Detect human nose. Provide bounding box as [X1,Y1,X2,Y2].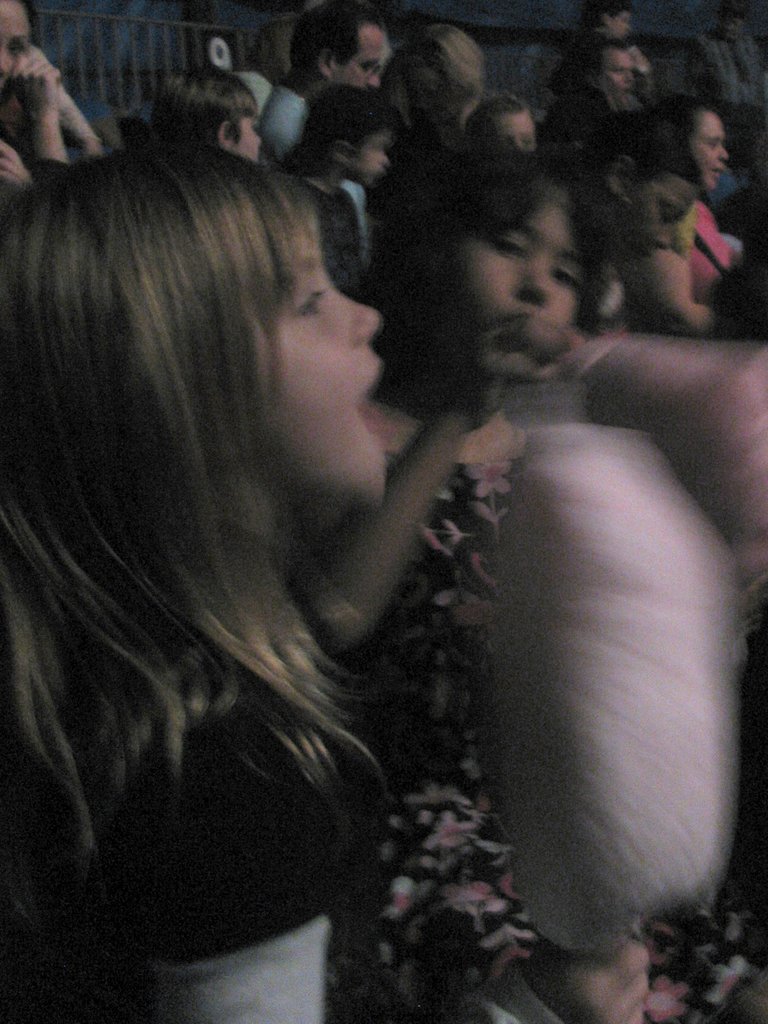
[0,45,14,77].
